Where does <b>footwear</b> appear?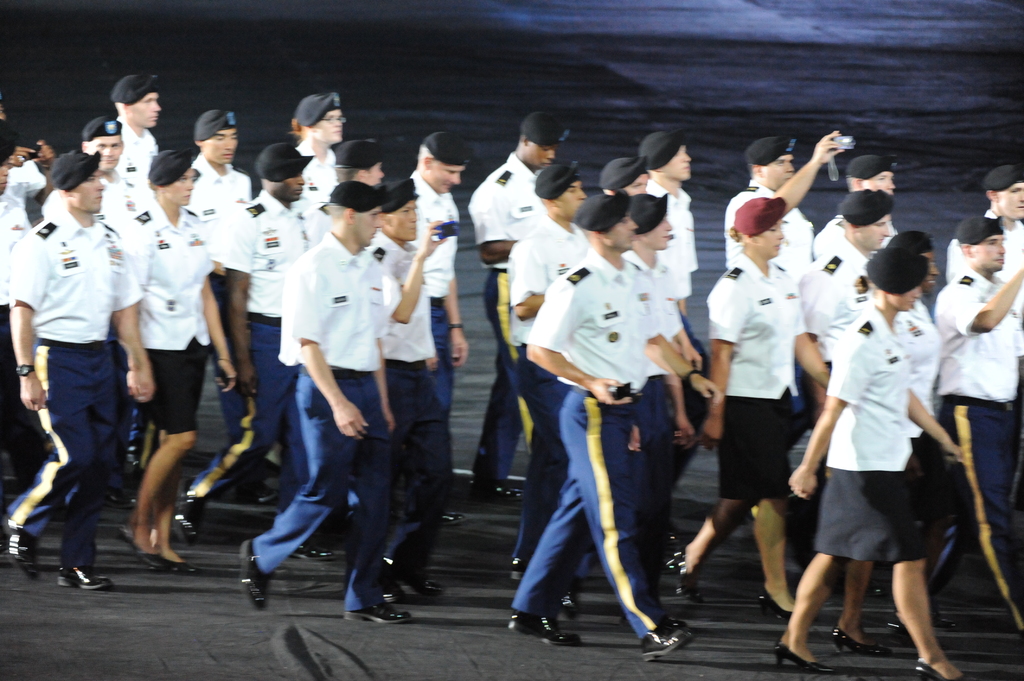
Appears at [284,540,335,570].
